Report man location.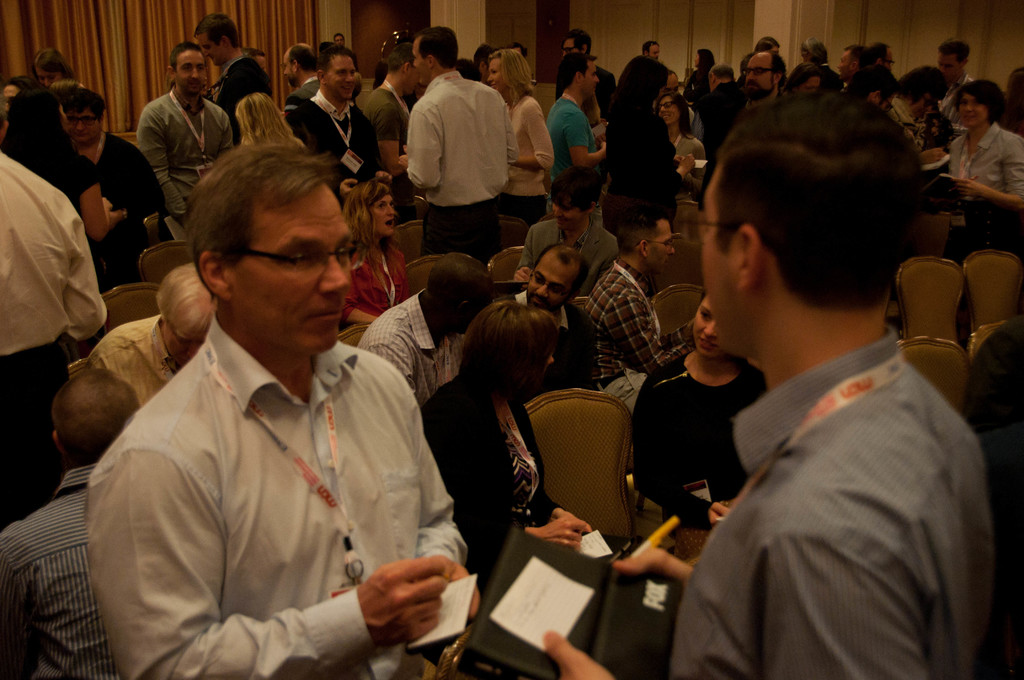
Report: x1=371, y1=40, x2=417, y2=198.
